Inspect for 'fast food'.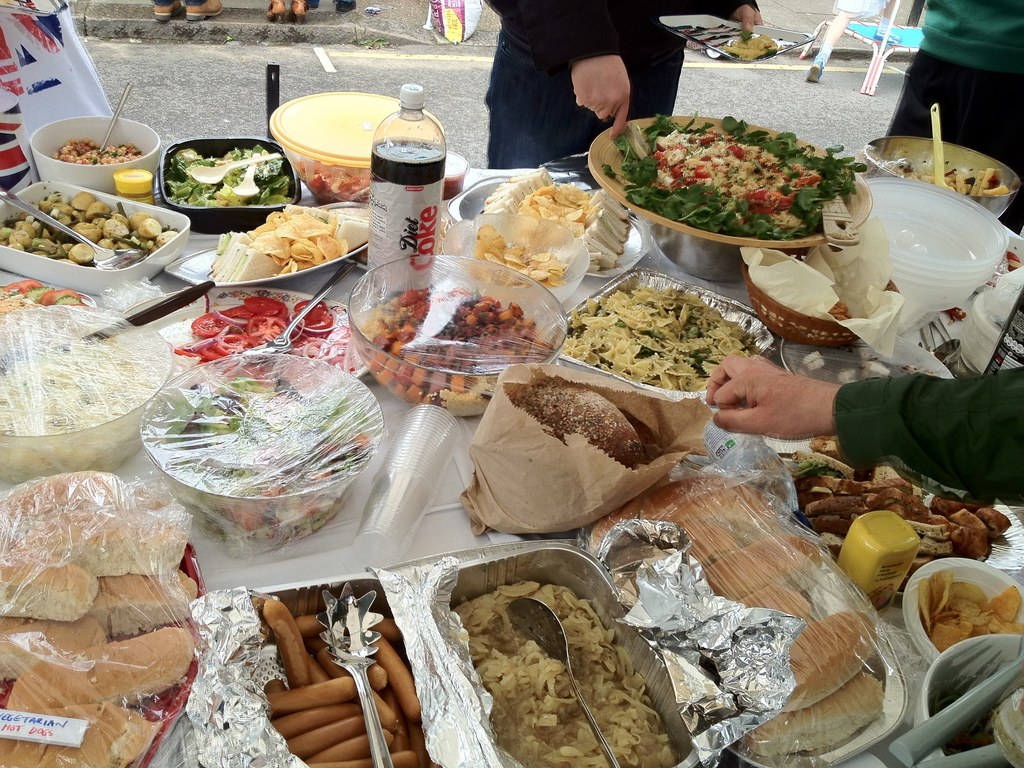
Inspection: l=0, t=481, r=86, b=524.
